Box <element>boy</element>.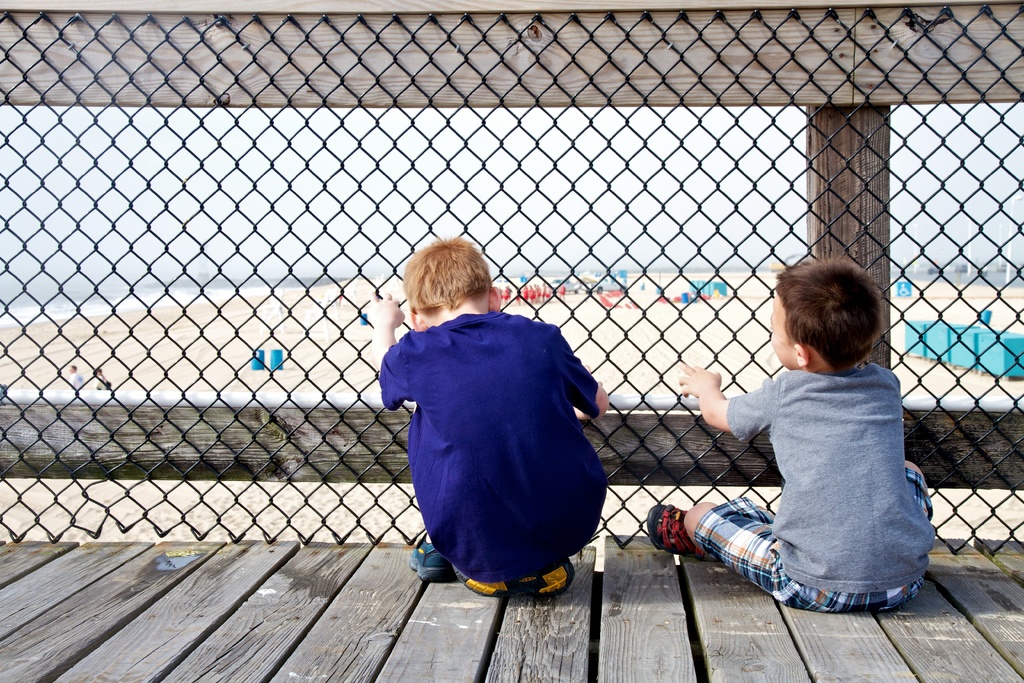
{"left": 682, "top": 248, "right": 941, "bottom": 628}.
